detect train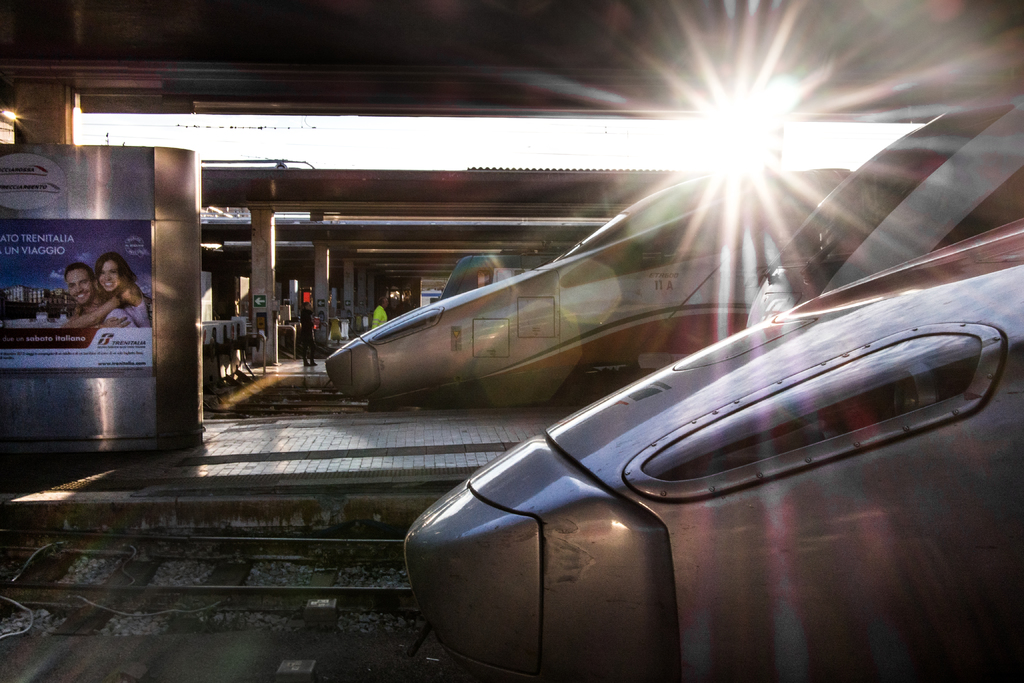
left=402, top=212, right=1023, bottom=682
